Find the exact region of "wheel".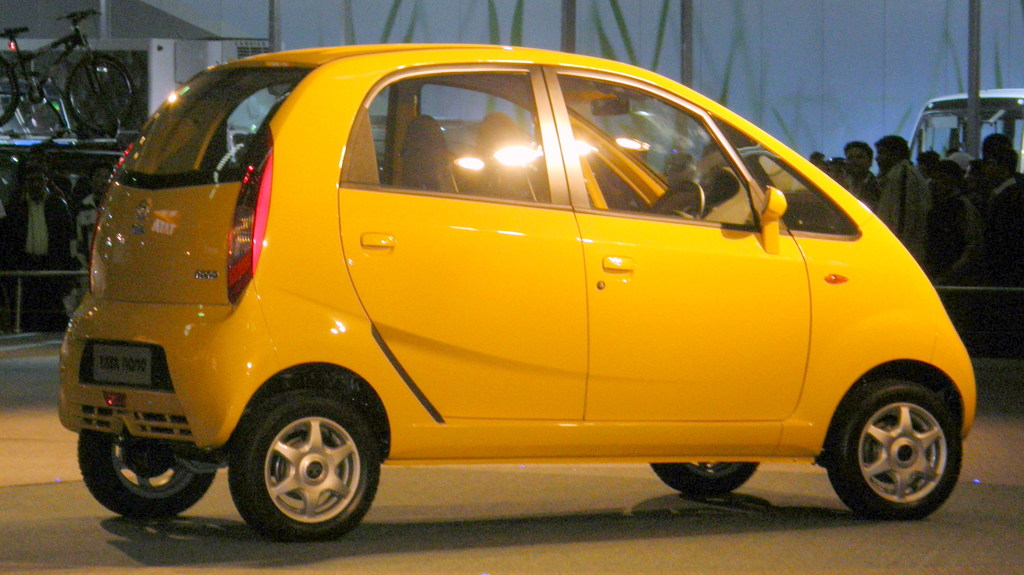
Exact region: box=[220, 385, 375, 534].
